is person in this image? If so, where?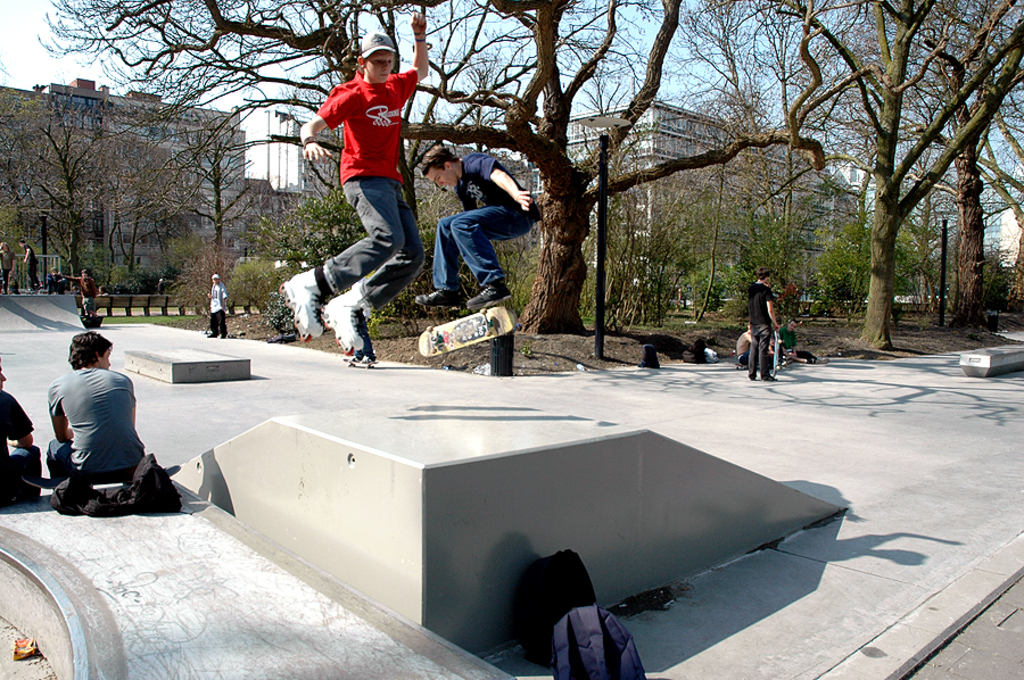
Yes, at x1=58, y1=267, x2=98, y2=316.
